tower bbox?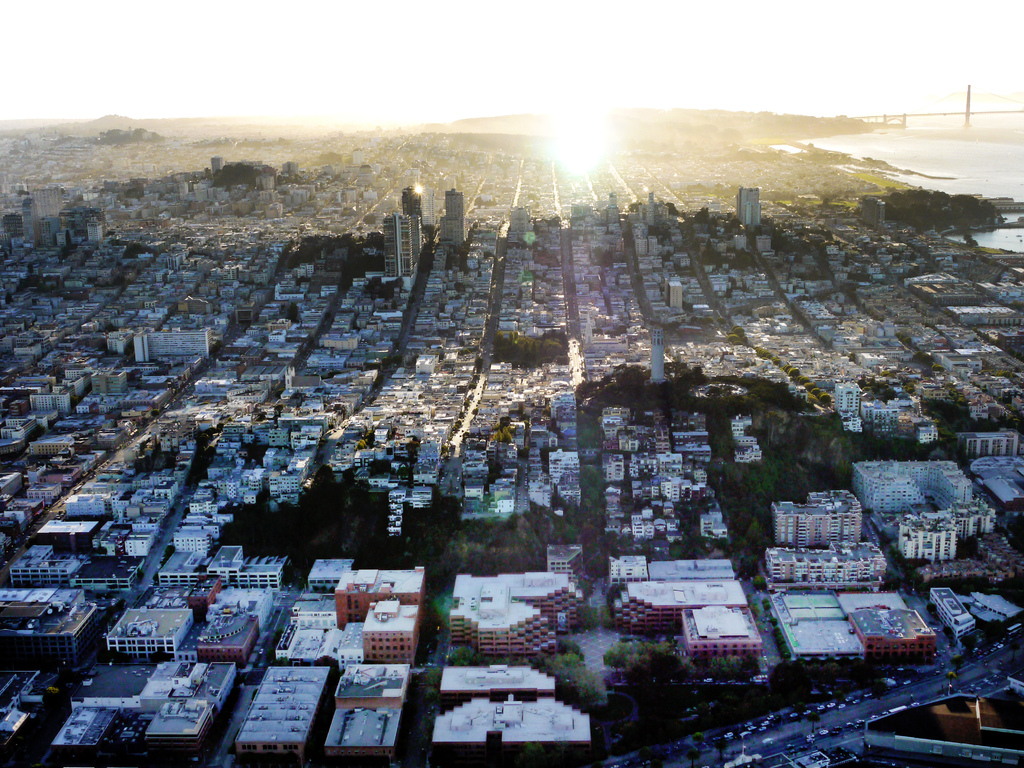
378,218,415,284
